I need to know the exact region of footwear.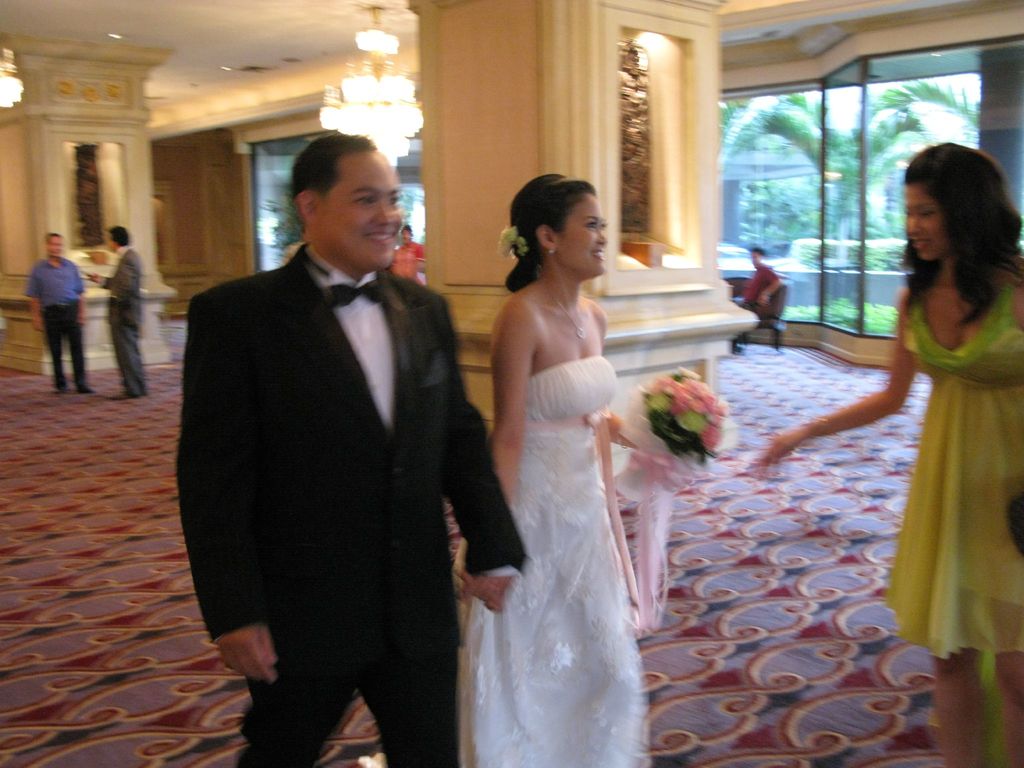
Region: [x1=116, y1=383, x2=140, y2=397].
